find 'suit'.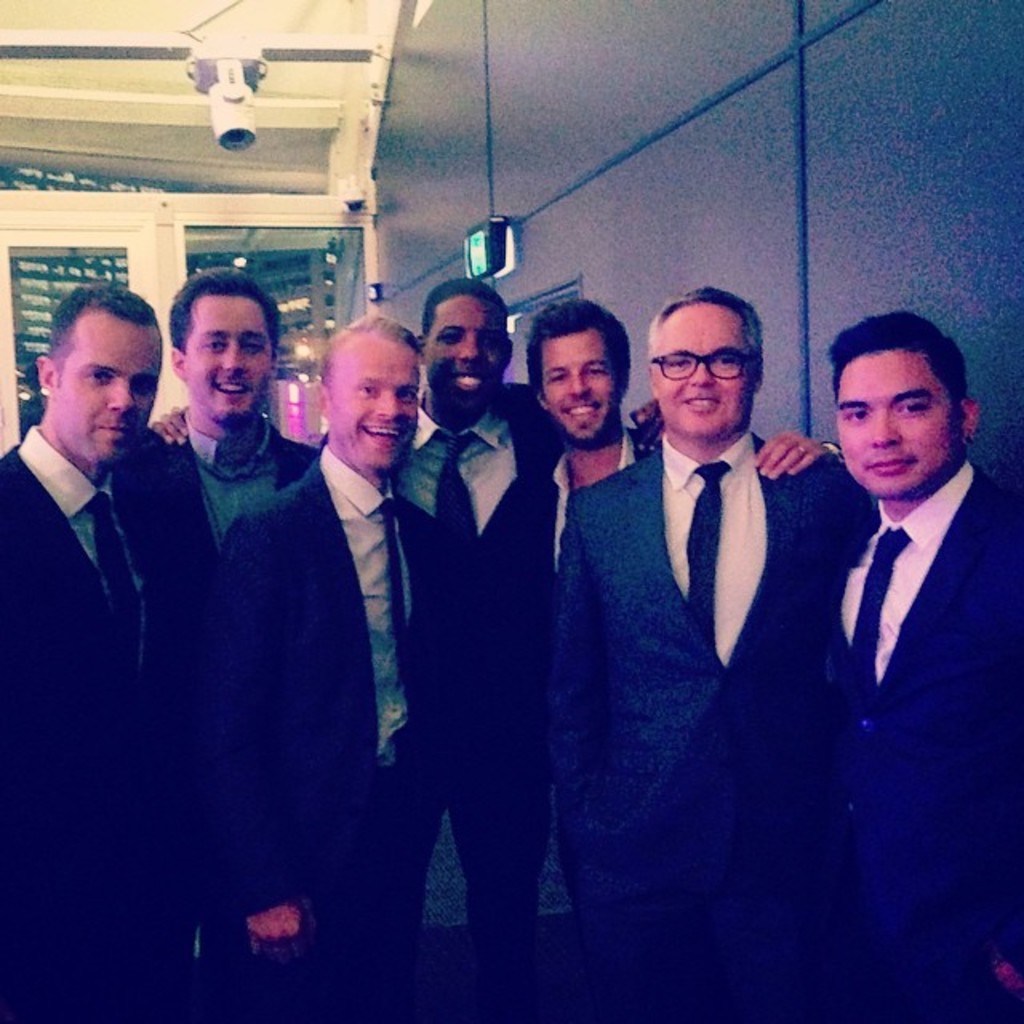
[left=821, top=461, right=1022, bottom=1022].
